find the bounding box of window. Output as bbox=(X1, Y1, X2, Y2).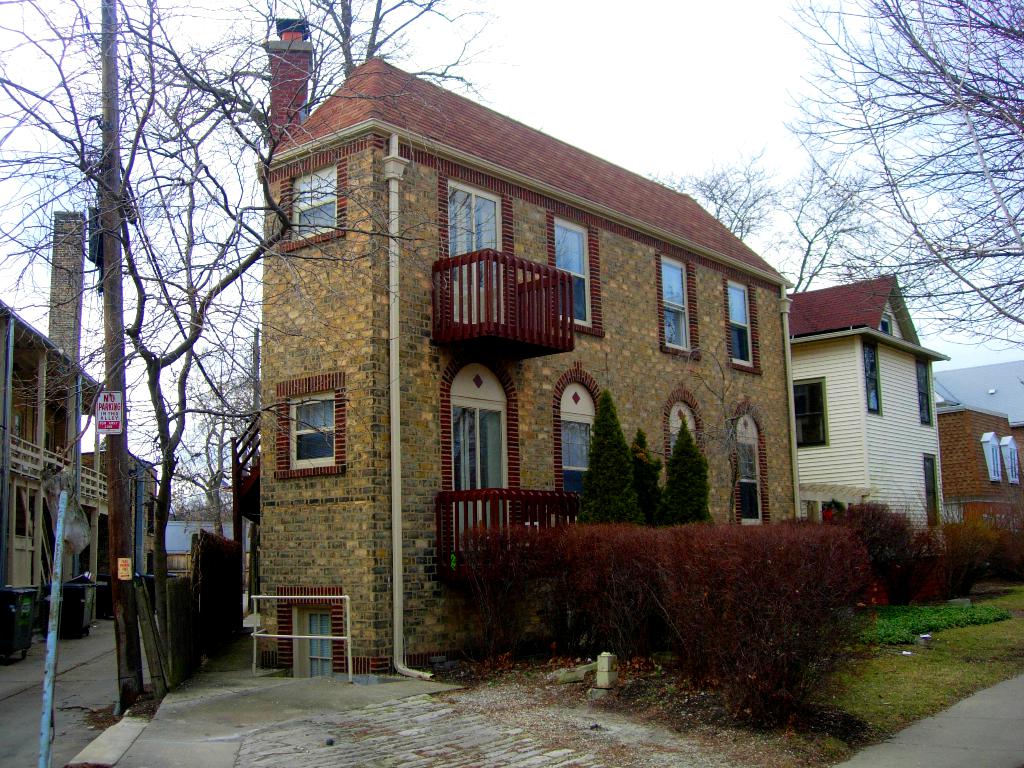
bbox=(858, 340, 884, 417).
